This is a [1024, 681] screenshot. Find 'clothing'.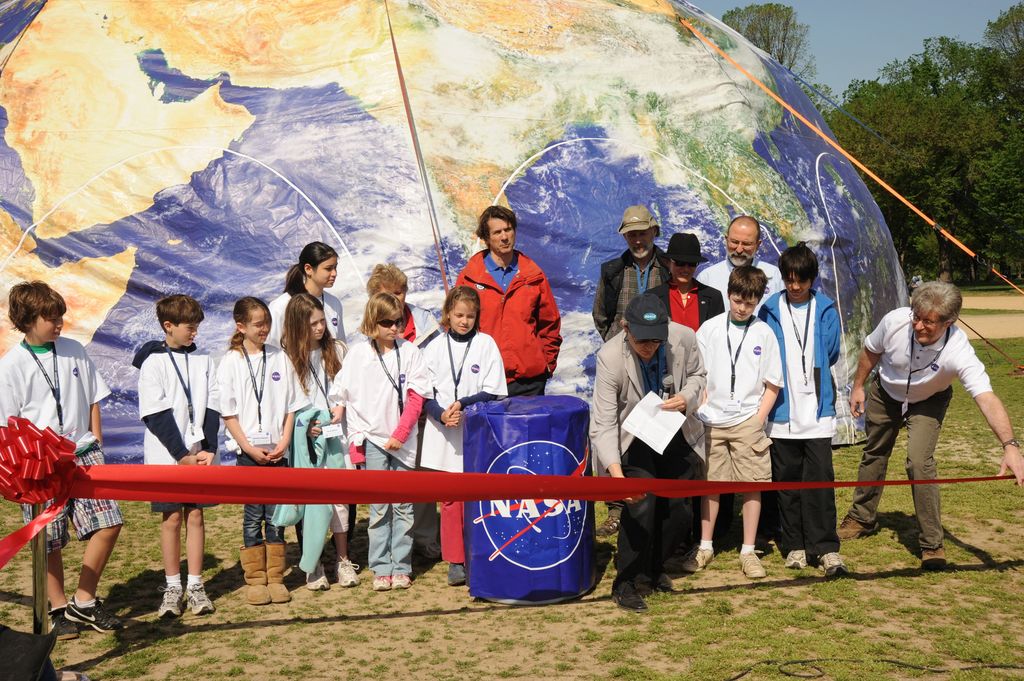
Bounding box: bbox=(140, 342, 221, 517).
